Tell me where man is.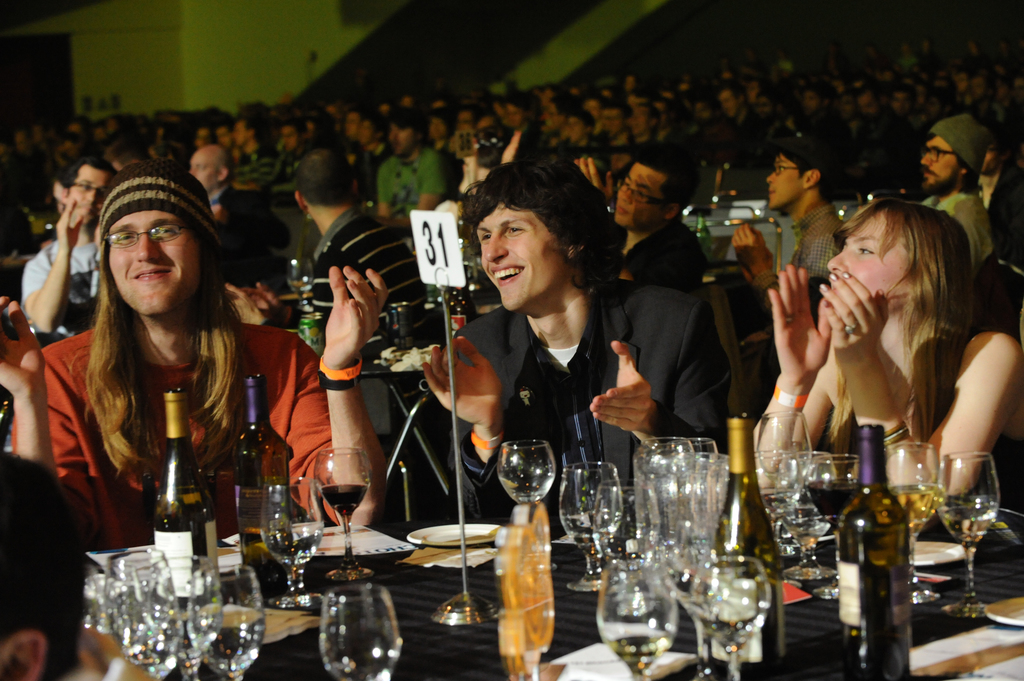
man is at [left=426, top=166, right=663, bottom=504].
